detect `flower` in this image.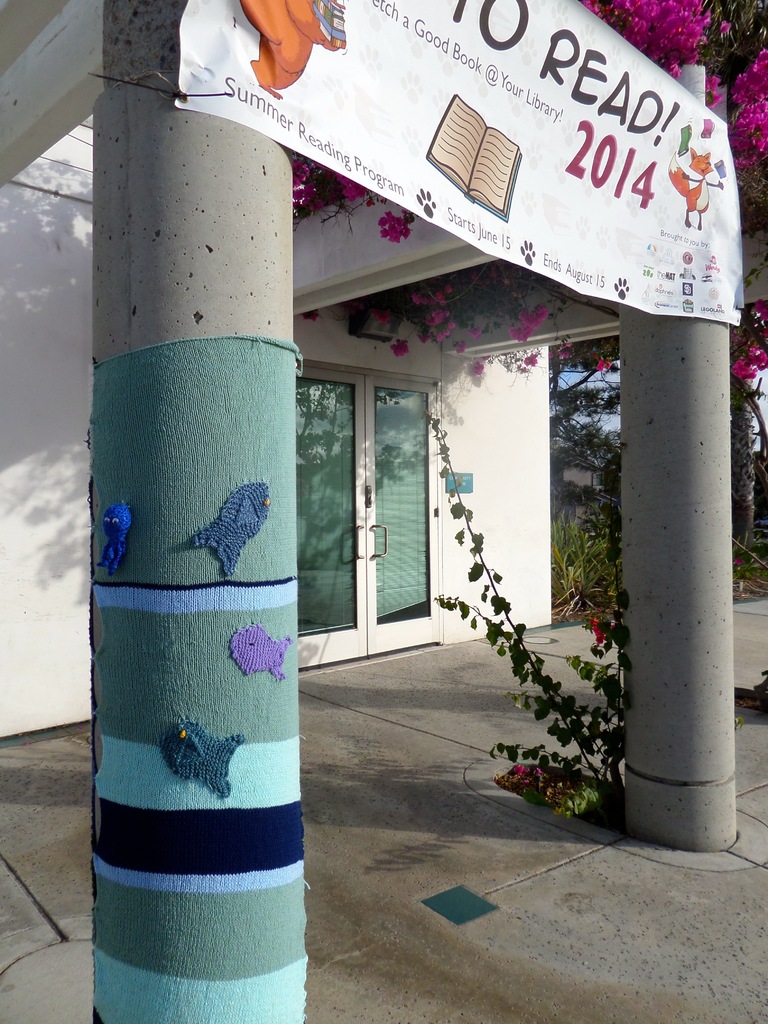
Detection: <box>590,617,615,643</box>.
